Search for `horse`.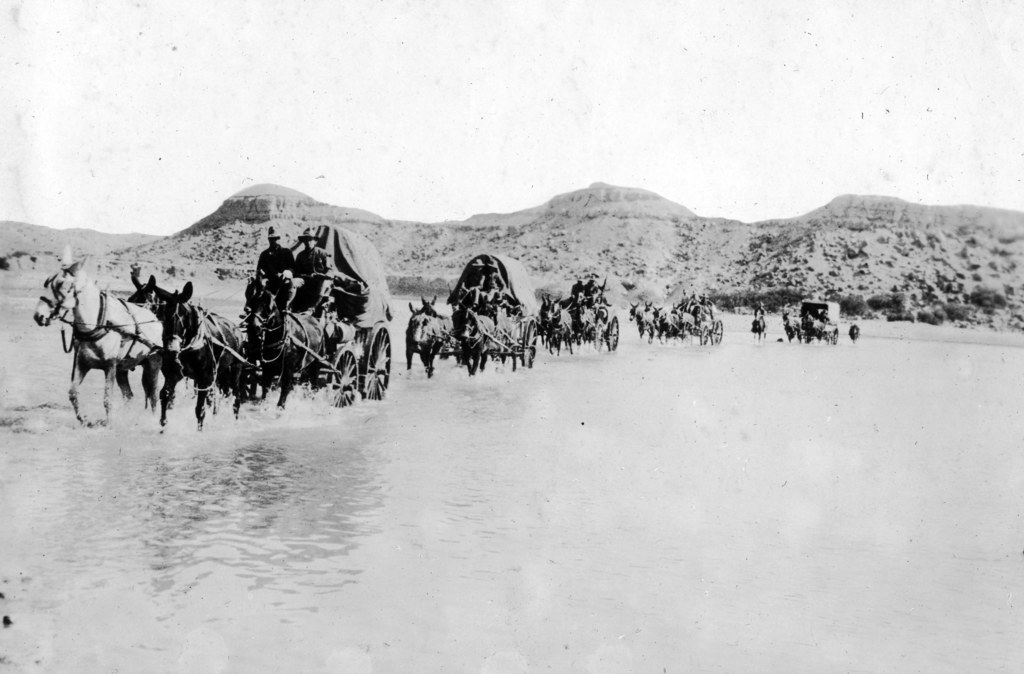
Found at pyautogui.locateOnScreen(850, 322, 861, 340).
